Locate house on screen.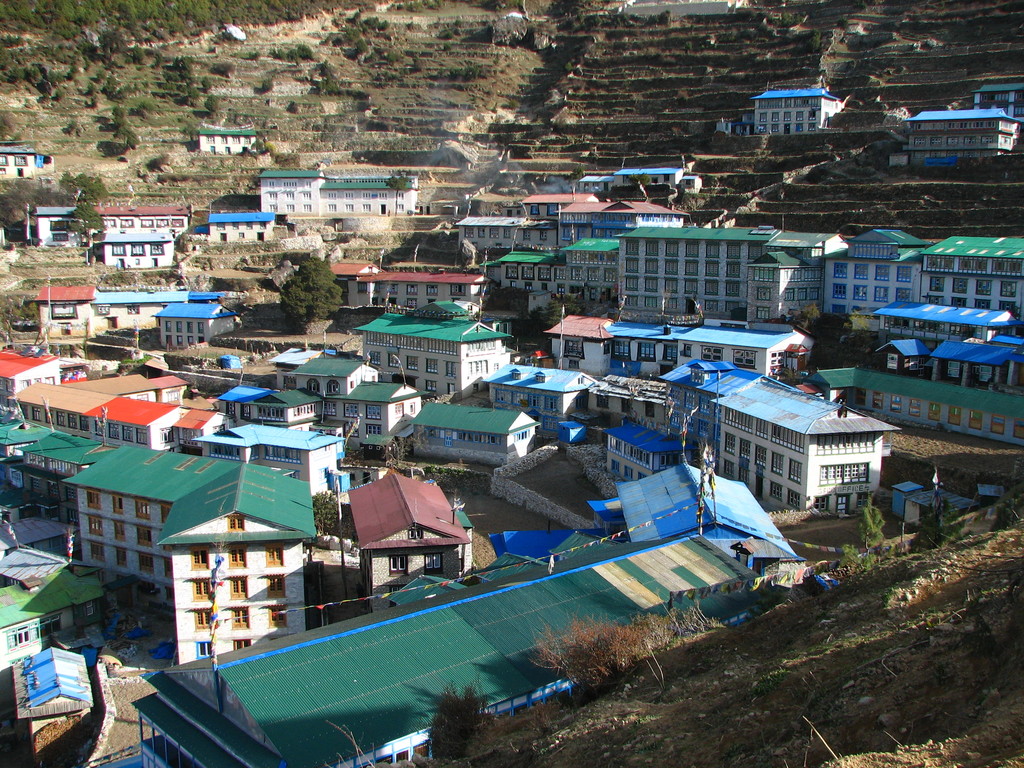
On screen at <bbox>68, 390, 185, 459</bbox>.
